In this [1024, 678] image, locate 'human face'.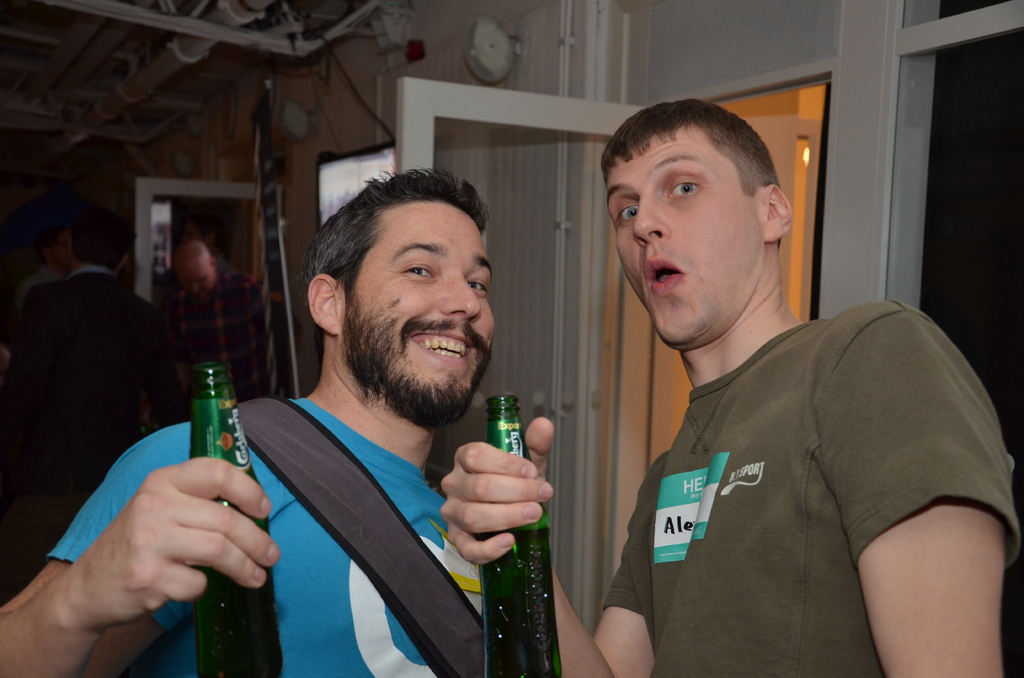
Bounding box: pyautogui.locateOnScreen(183, 262, 214, 298).
